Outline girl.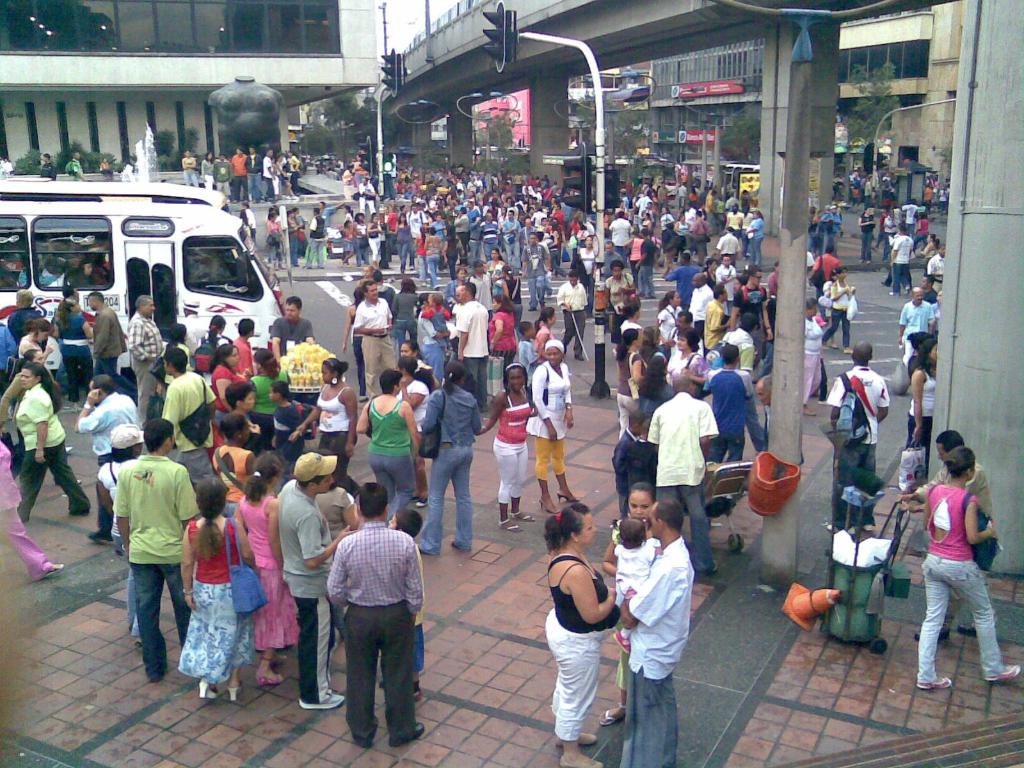
Outline: 822,272,838,350.
